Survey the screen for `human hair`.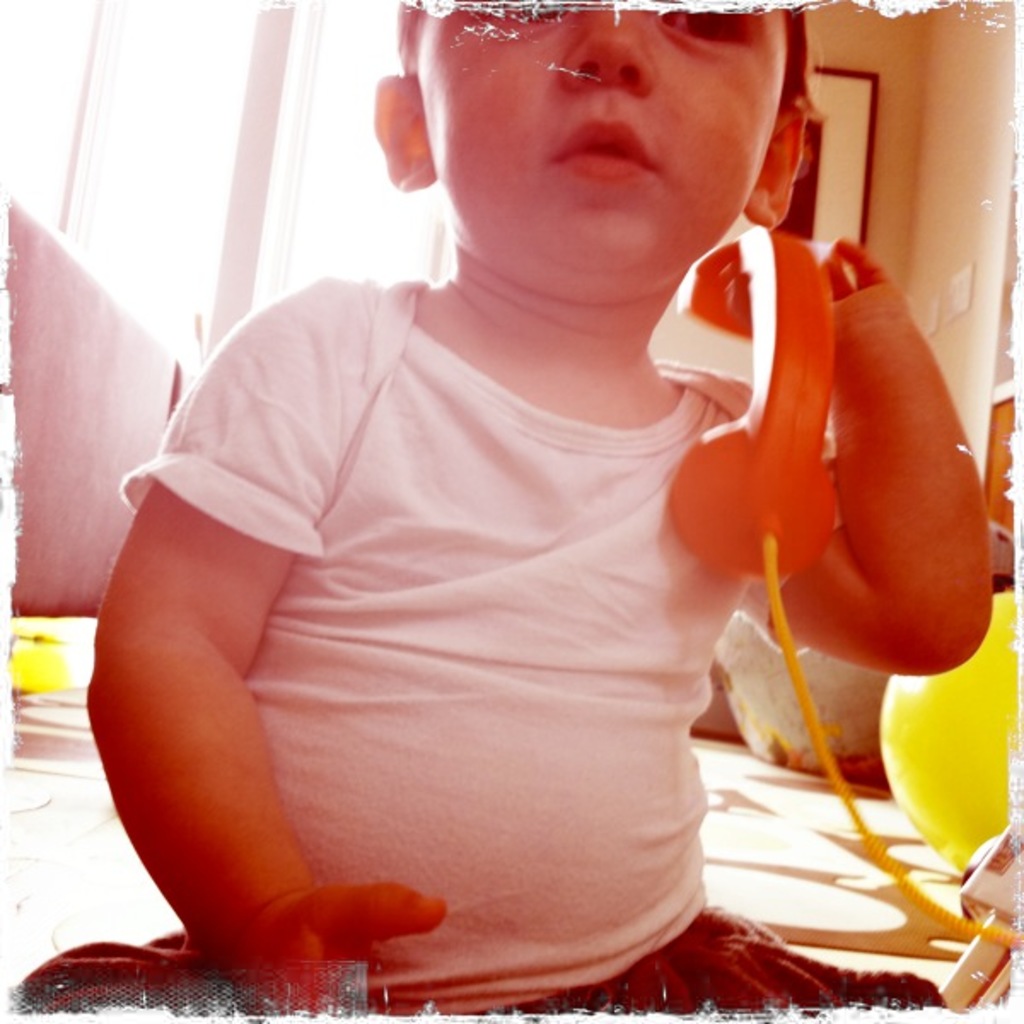
Survey found: crop(778, 0, 809, 111).
